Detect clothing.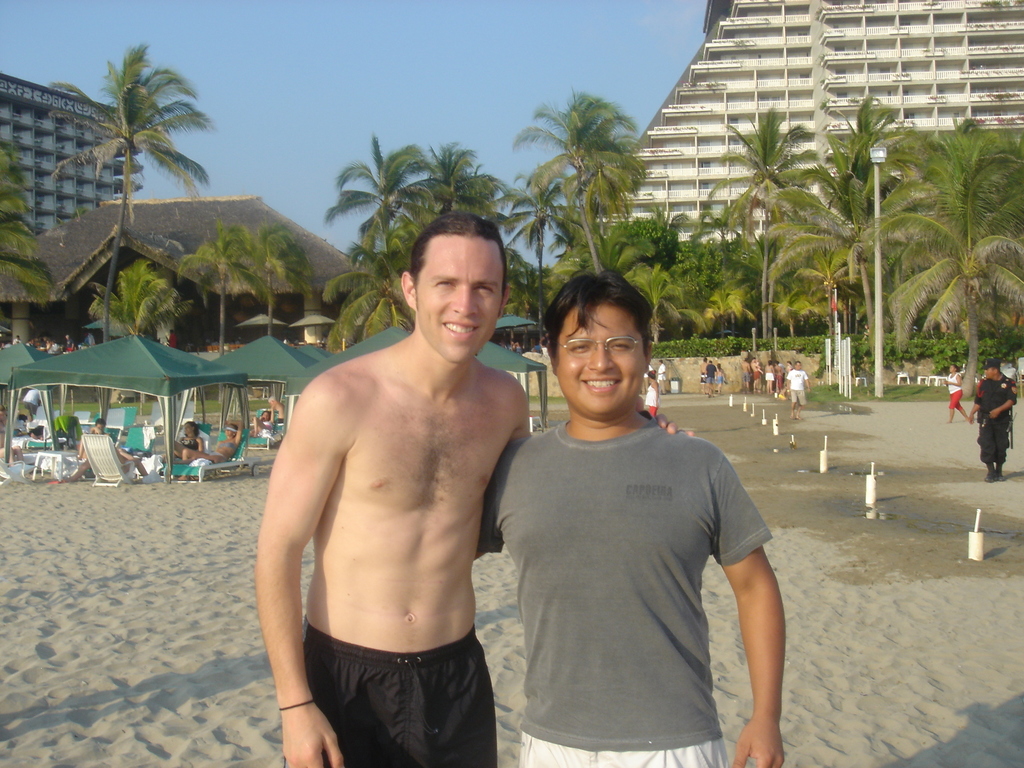
Detected at [x1=789, y1=368, x2=809, y2=405].
